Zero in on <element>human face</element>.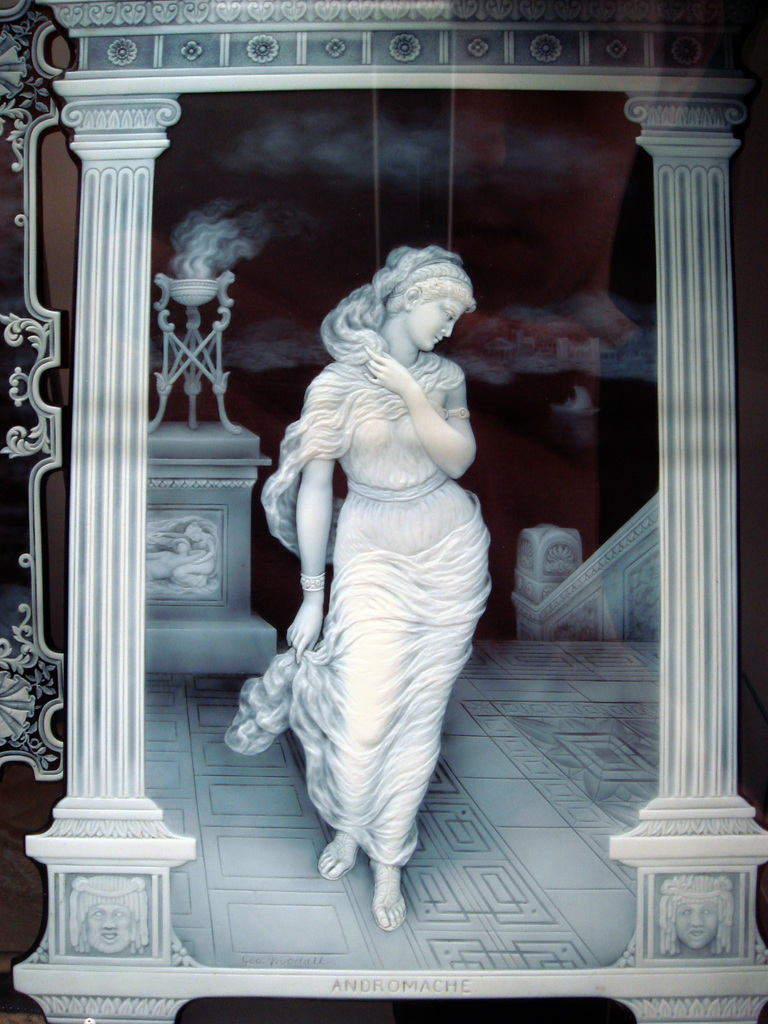
Zeroed in: <bbox>407, 294, 466, 346</bbox>.
